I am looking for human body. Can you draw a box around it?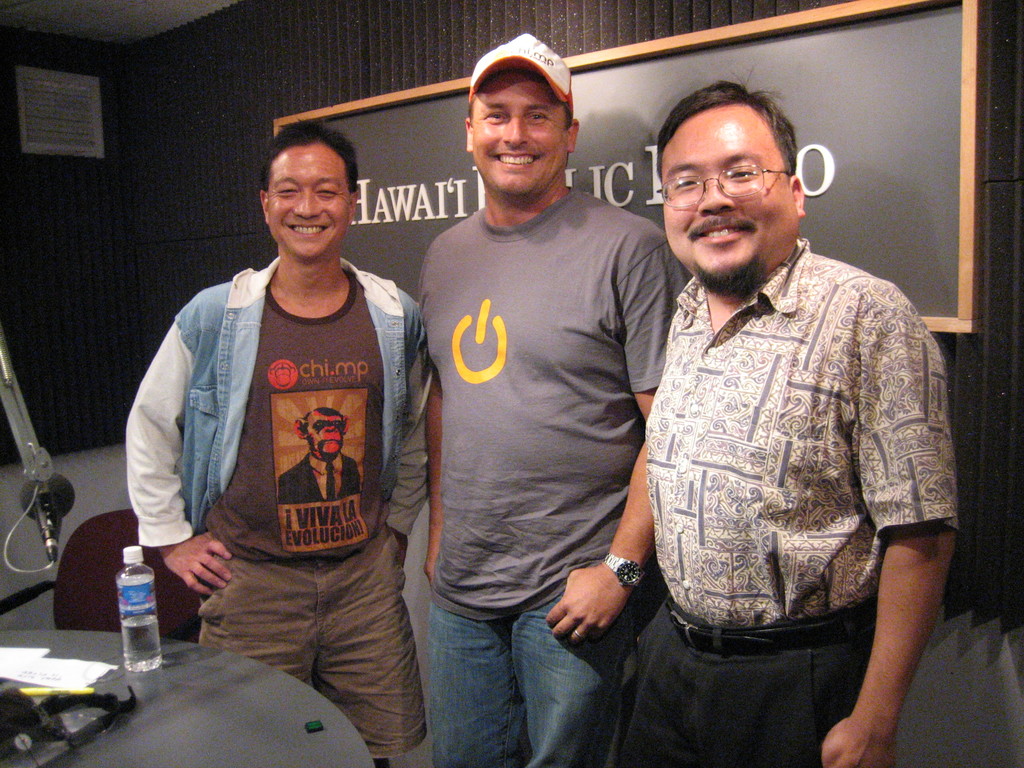
Sure, the bounding box is 120:250:429:767.
